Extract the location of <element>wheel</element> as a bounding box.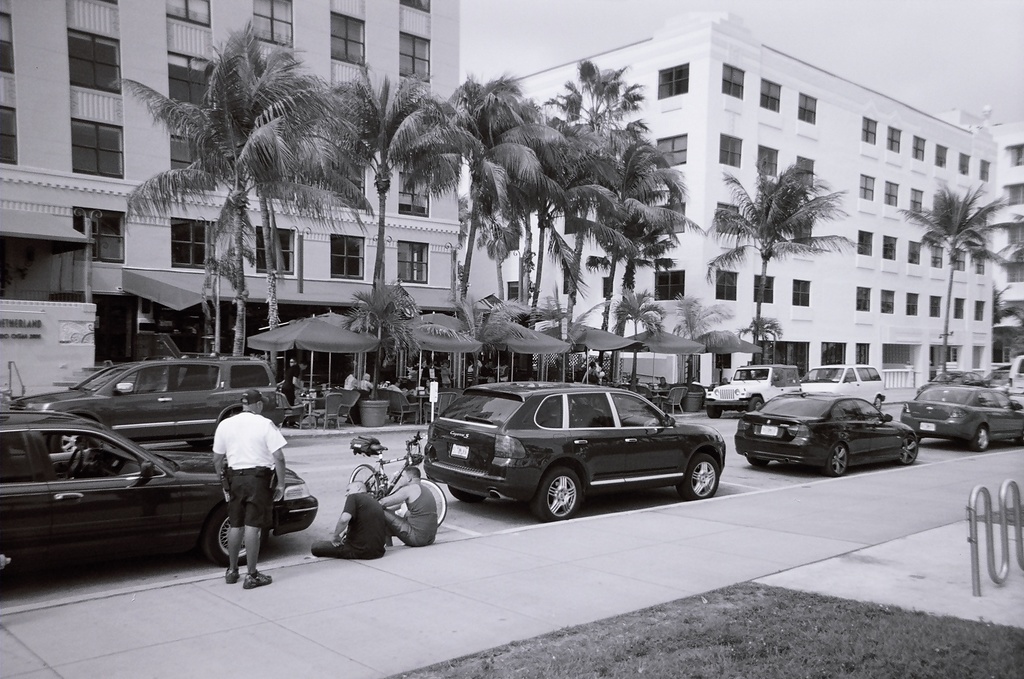
bbox=(820, 444, 852, 473).
